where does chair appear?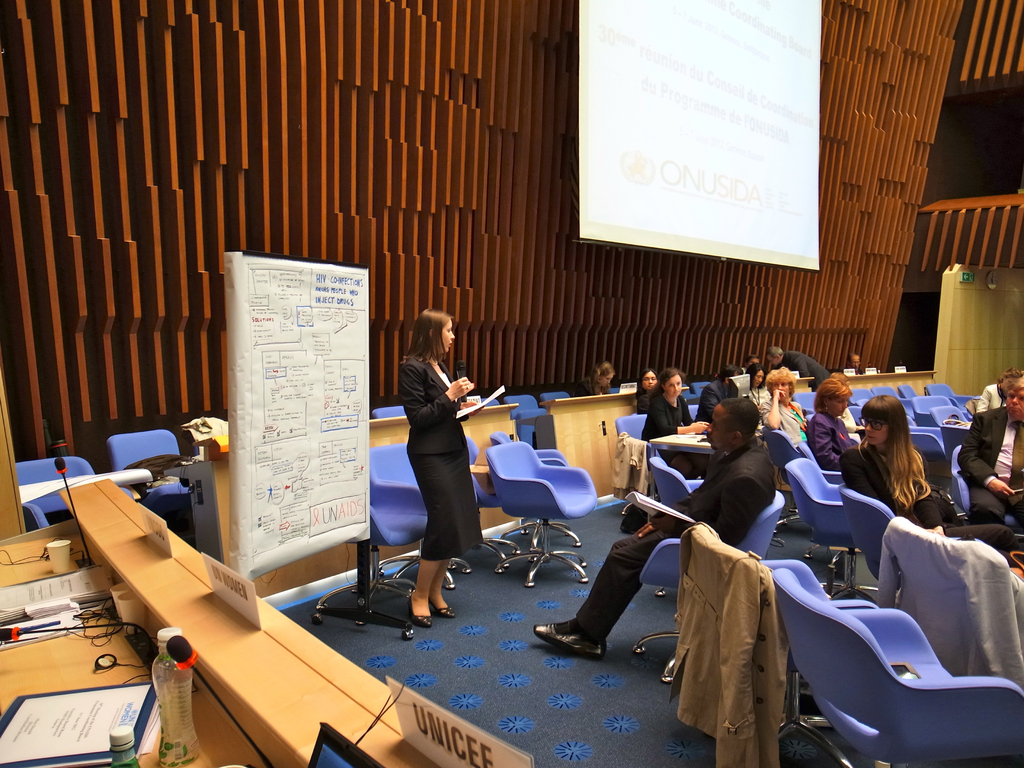
Appears at {"x1": 773, "y1": 569, "x2": 1023, "y2": 767}.
